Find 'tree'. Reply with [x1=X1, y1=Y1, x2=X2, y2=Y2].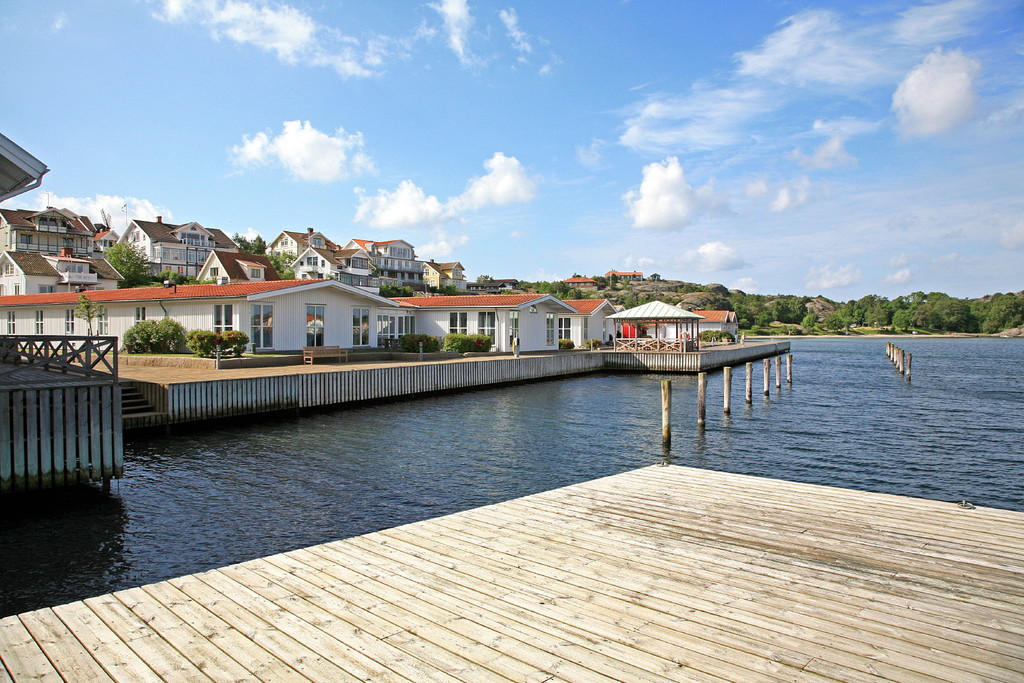
[x1=234, y1=231, x2=251, y2=250].
